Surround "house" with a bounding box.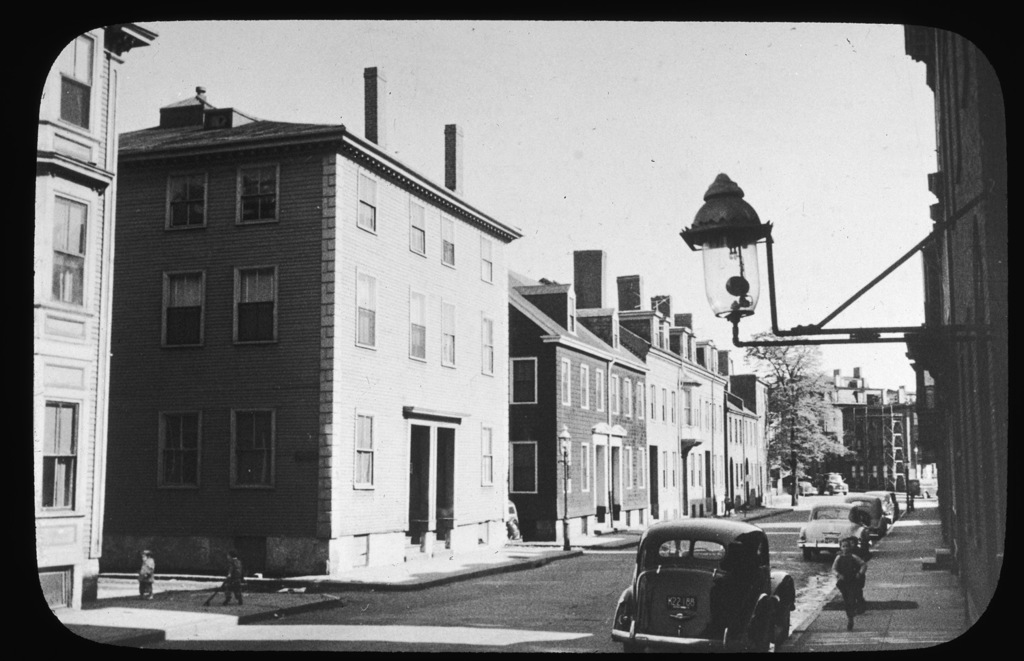
bbox(785, 367, 930, 491).
